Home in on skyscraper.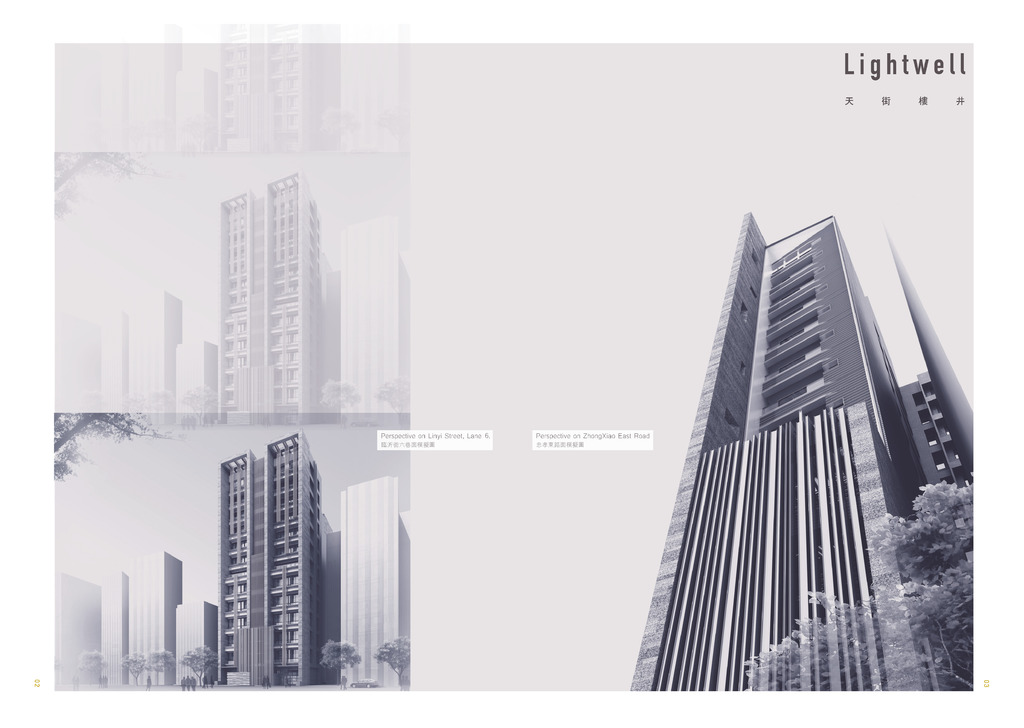
Homed in at <bbox>131, 293, 184, 416</bbox>.
